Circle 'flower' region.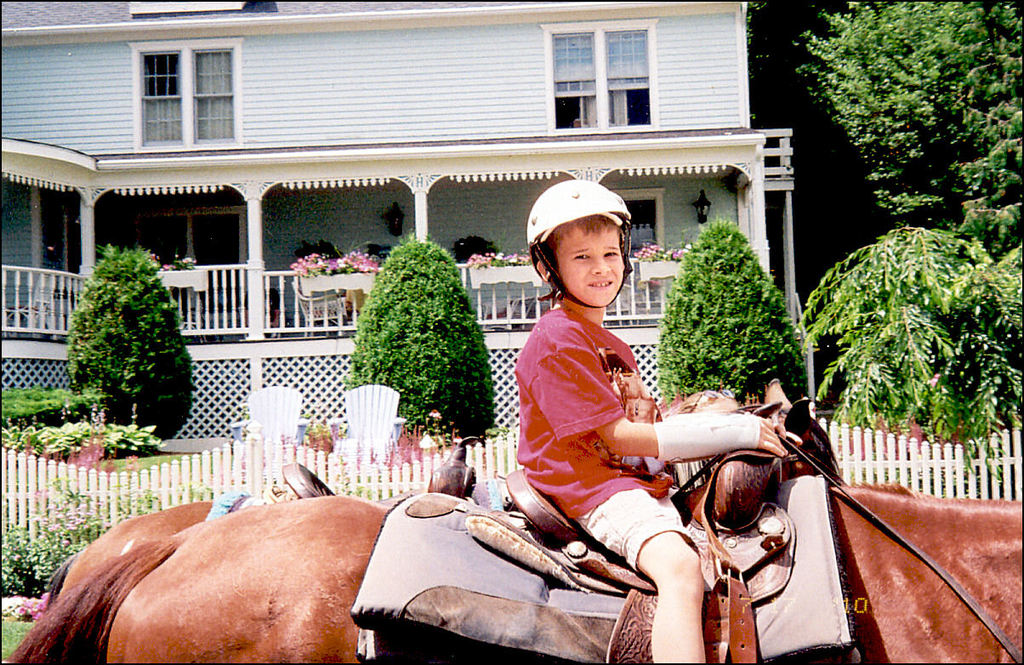
Region: [left=430, top=412, right=440, bottom=415].
